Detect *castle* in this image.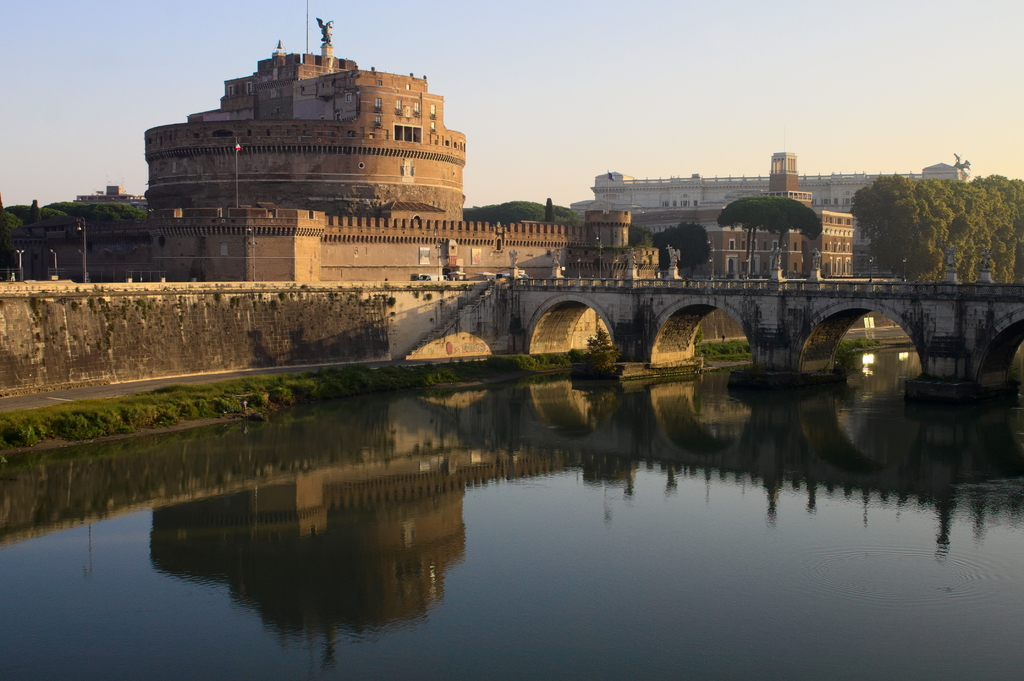
Detection: [x1=562, y1=152, x2=977, y2=282].
